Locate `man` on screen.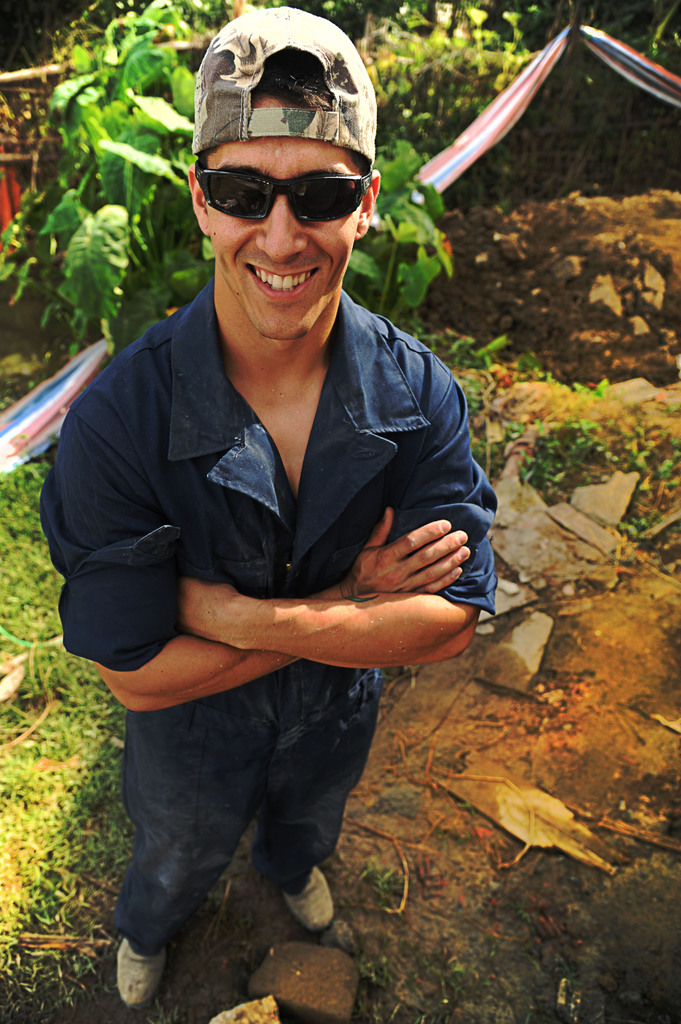
On screen at 35/70/518/959.
